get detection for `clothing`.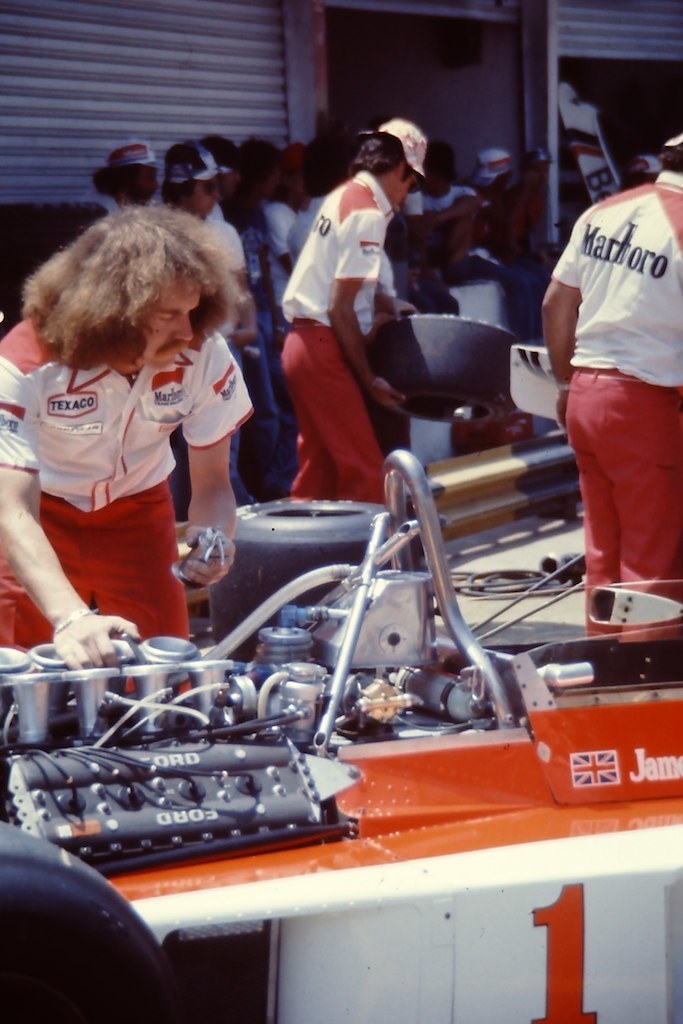
Detection: <bbox>2, 317, 257, 640</bbox>.
